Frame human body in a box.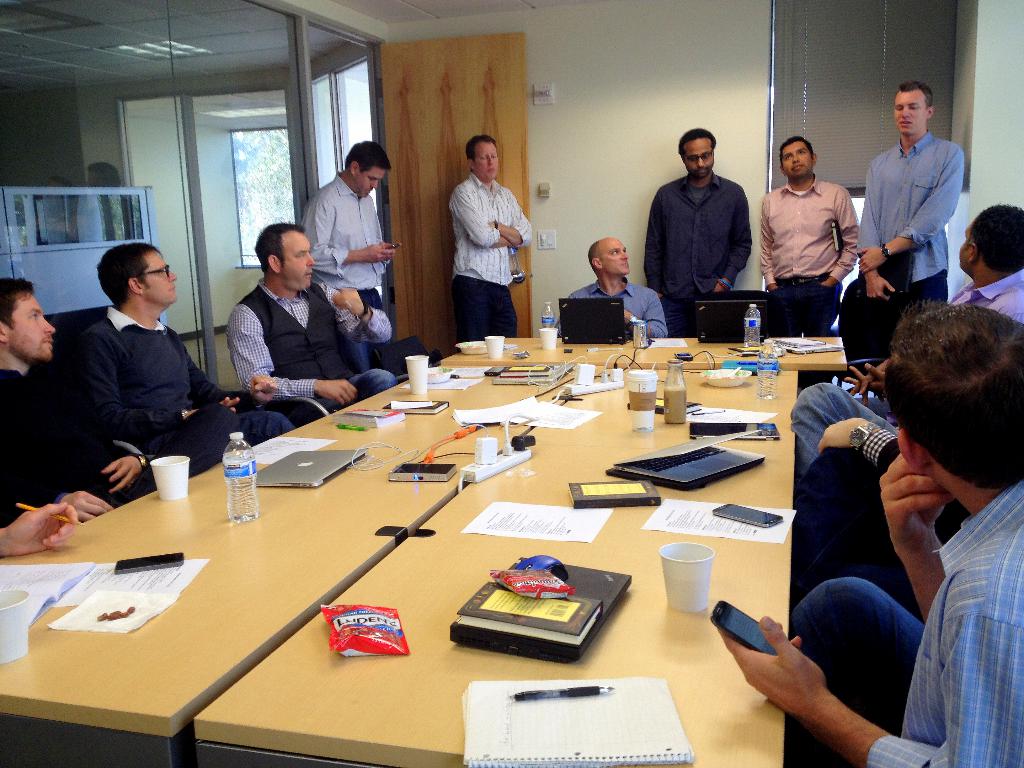
223, 276, 395, 408.
